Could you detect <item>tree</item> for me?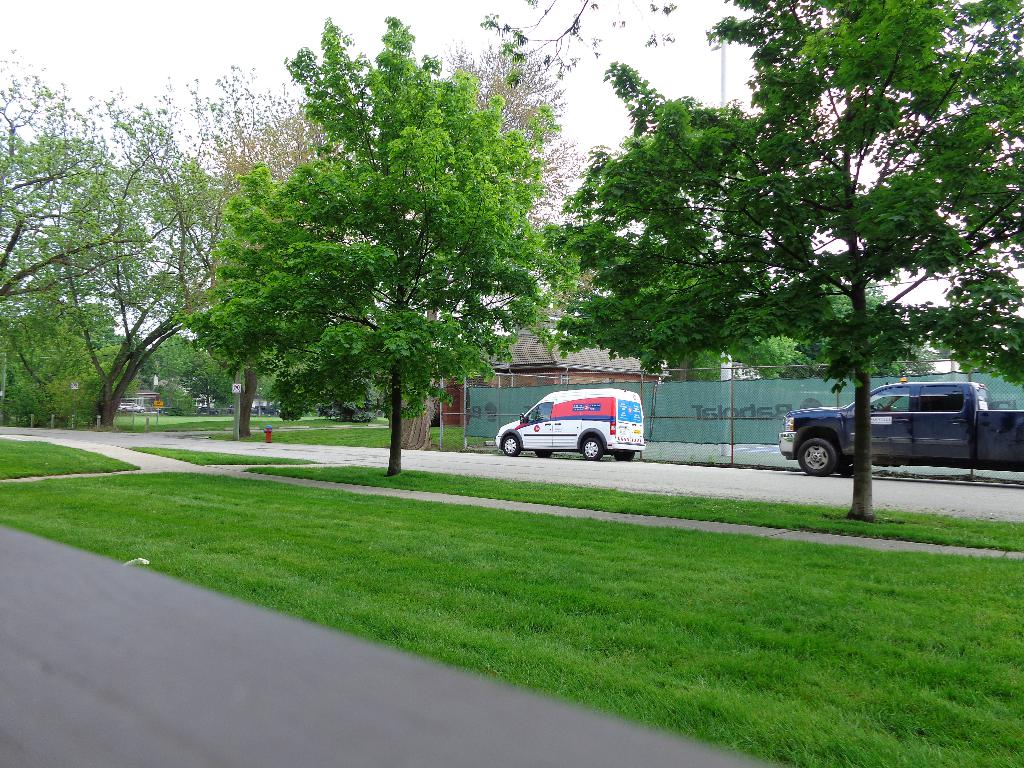
Detection result: bbox(545, 0, 1023, 522).
